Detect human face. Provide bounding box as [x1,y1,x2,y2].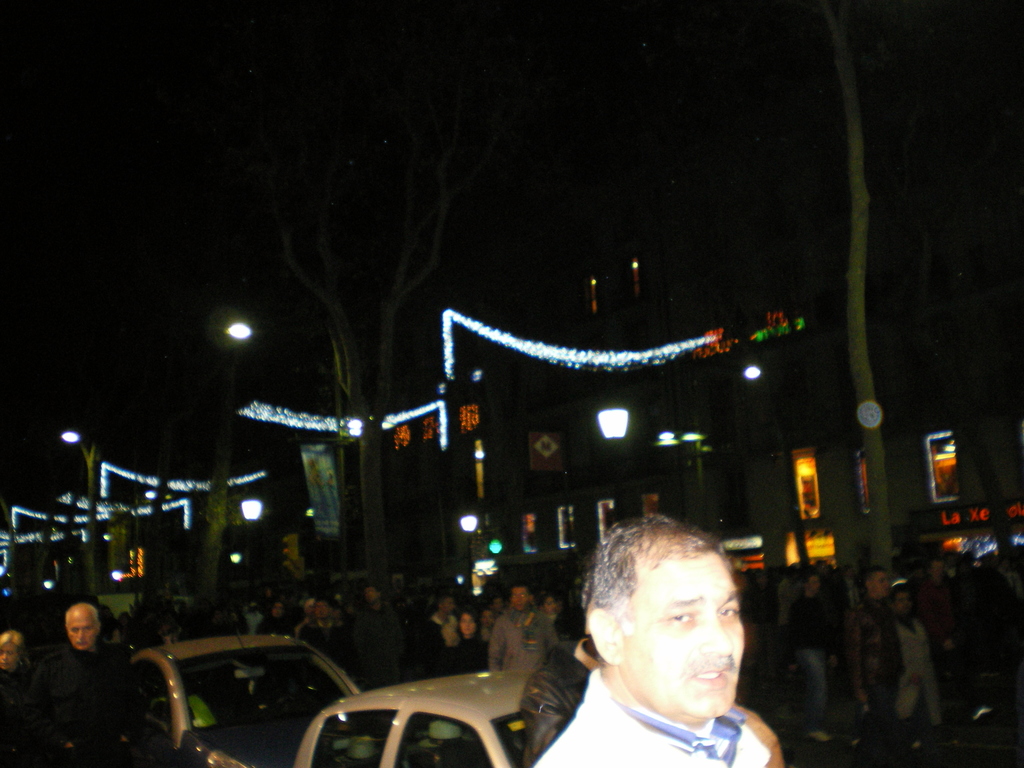
[70,605,99,657].
